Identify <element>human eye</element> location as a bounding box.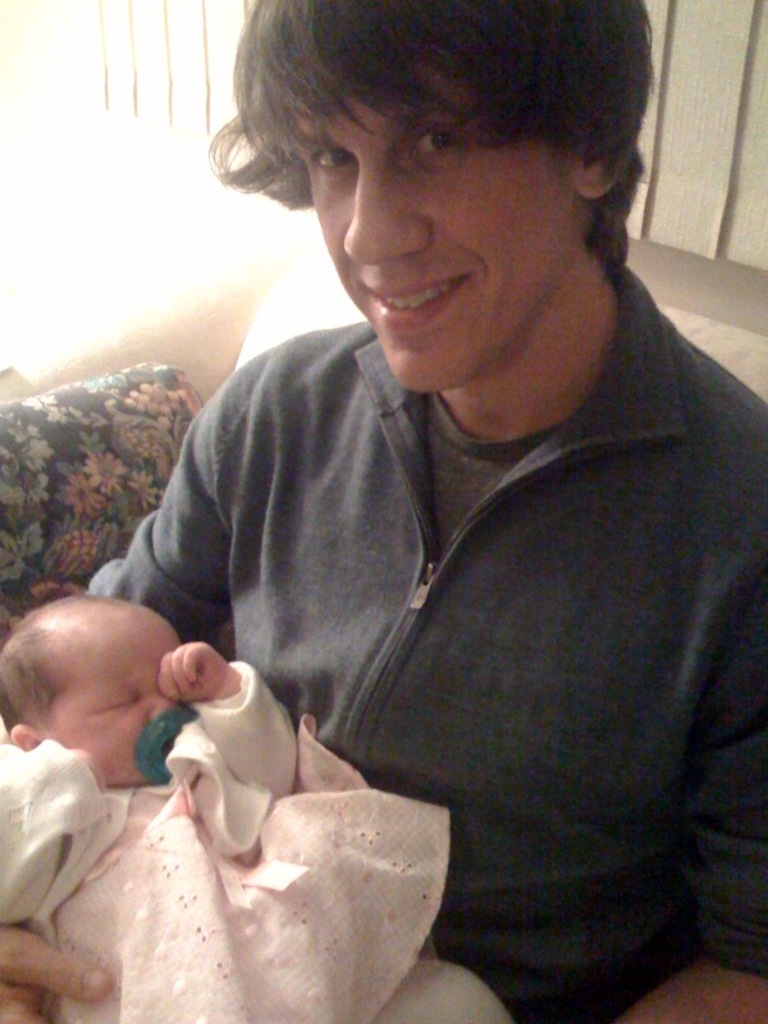
region(311, 145, 358, 179).
